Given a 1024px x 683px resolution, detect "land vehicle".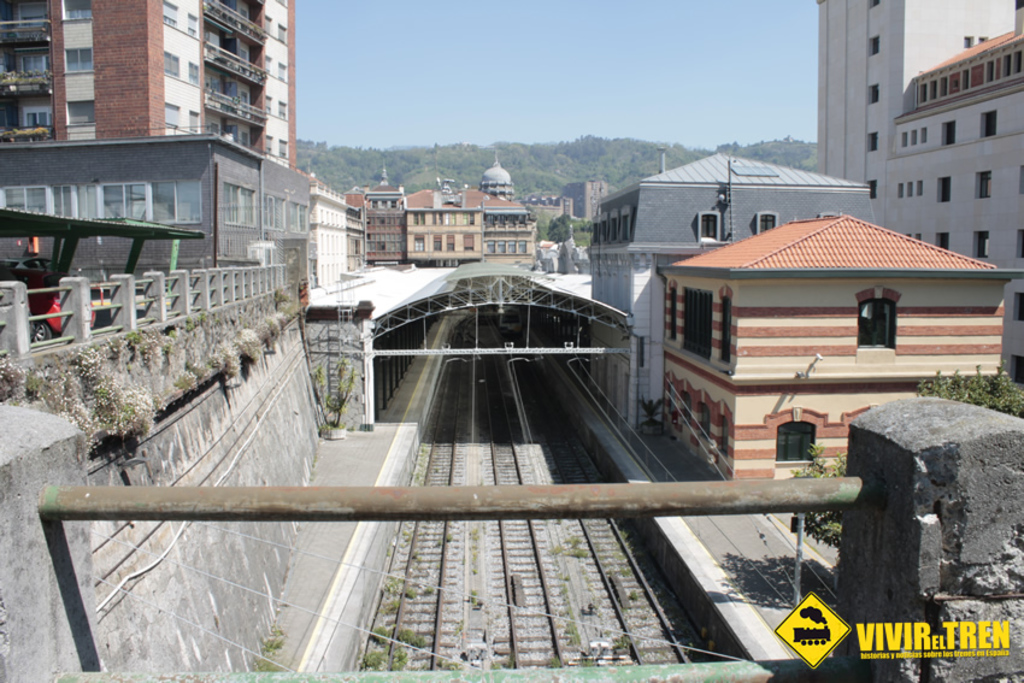
<region>0, 265, 96, 342</region>.
